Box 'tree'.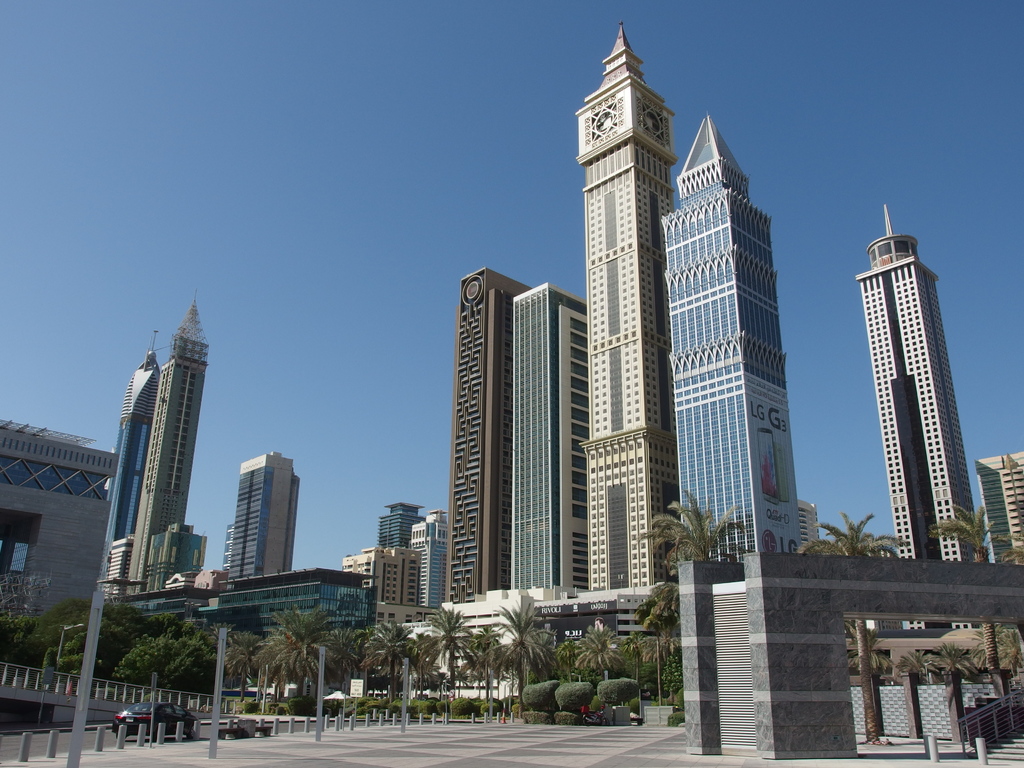
<box>417,604,474,699</box>.
